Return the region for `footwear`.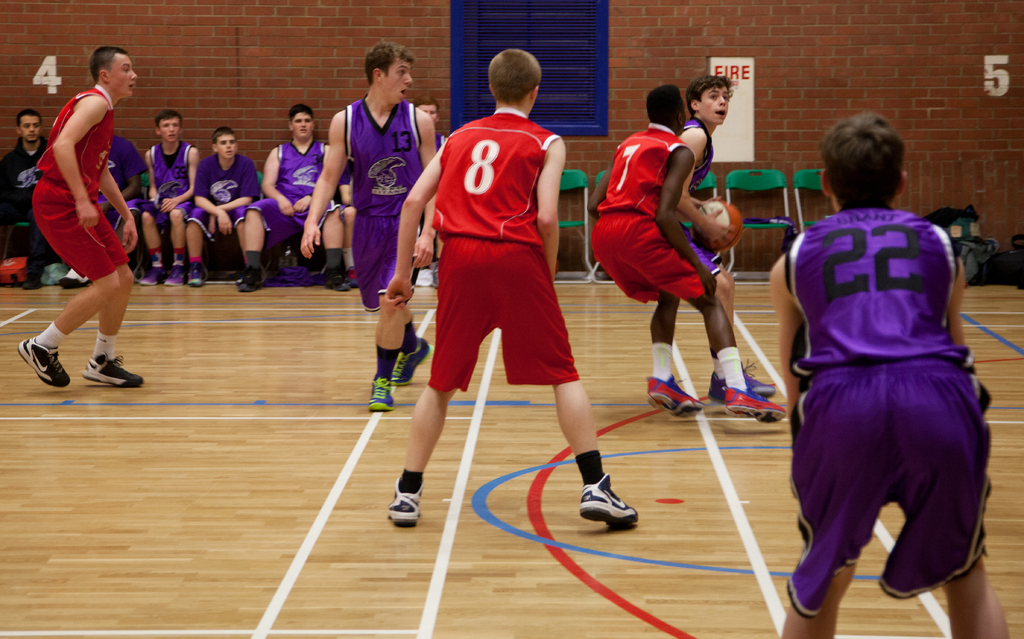
60 266 86 289.
